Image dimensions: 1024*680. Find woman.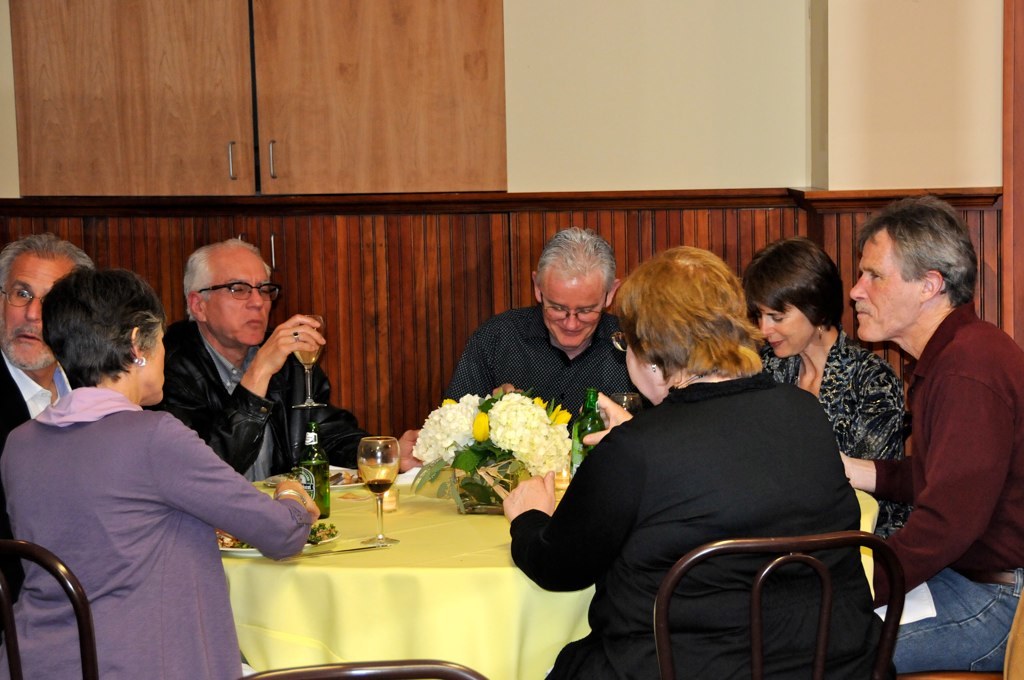
6:264:321:679.
